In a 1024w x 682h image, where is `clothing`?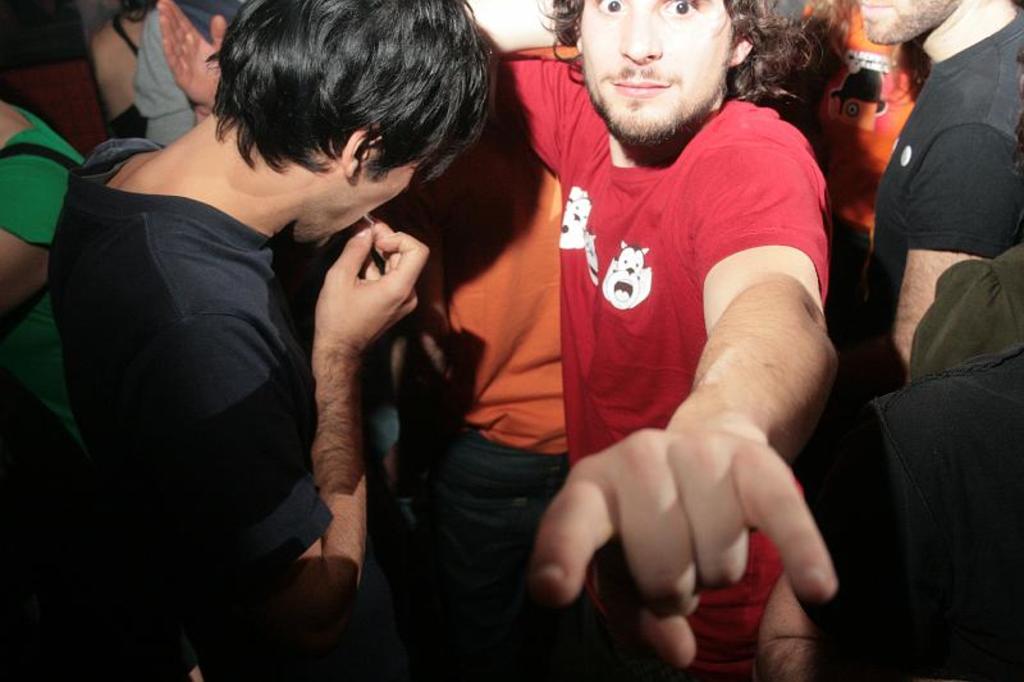
<box>401,133,581,681</box>.
